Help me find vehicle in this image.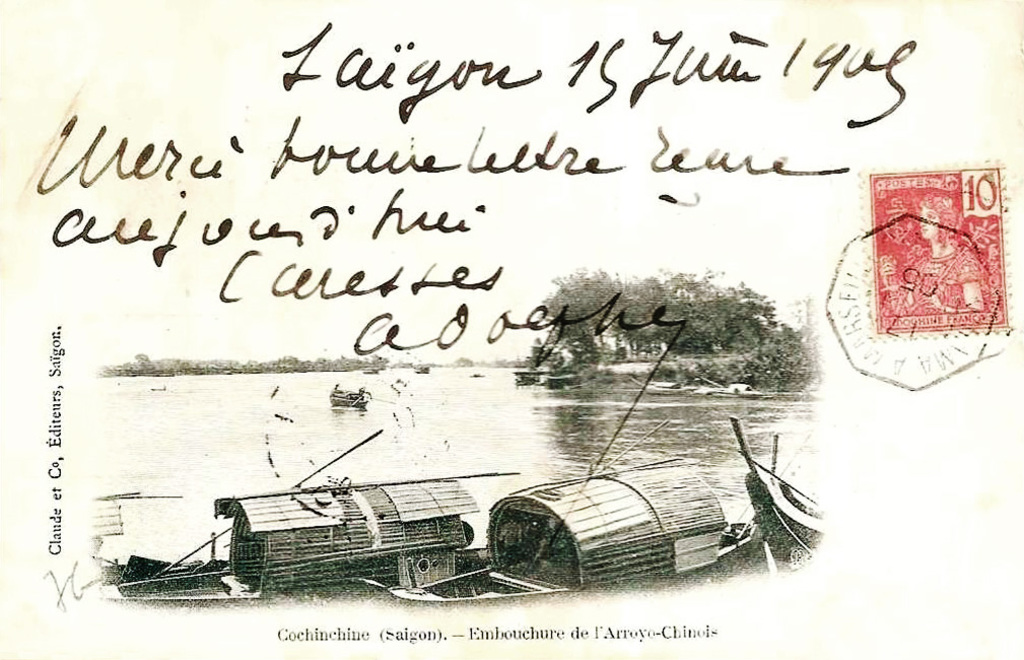
Found it: (386, 416, 825, 612).
